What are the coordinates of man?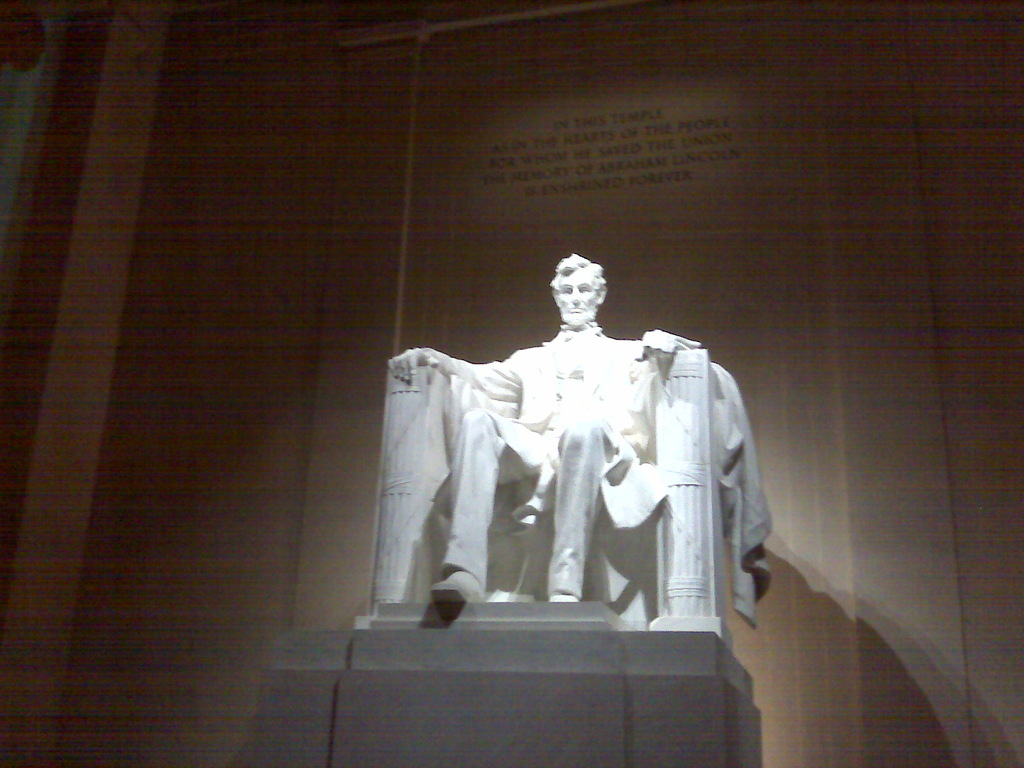
bbox(419, 257, 737, 669).
